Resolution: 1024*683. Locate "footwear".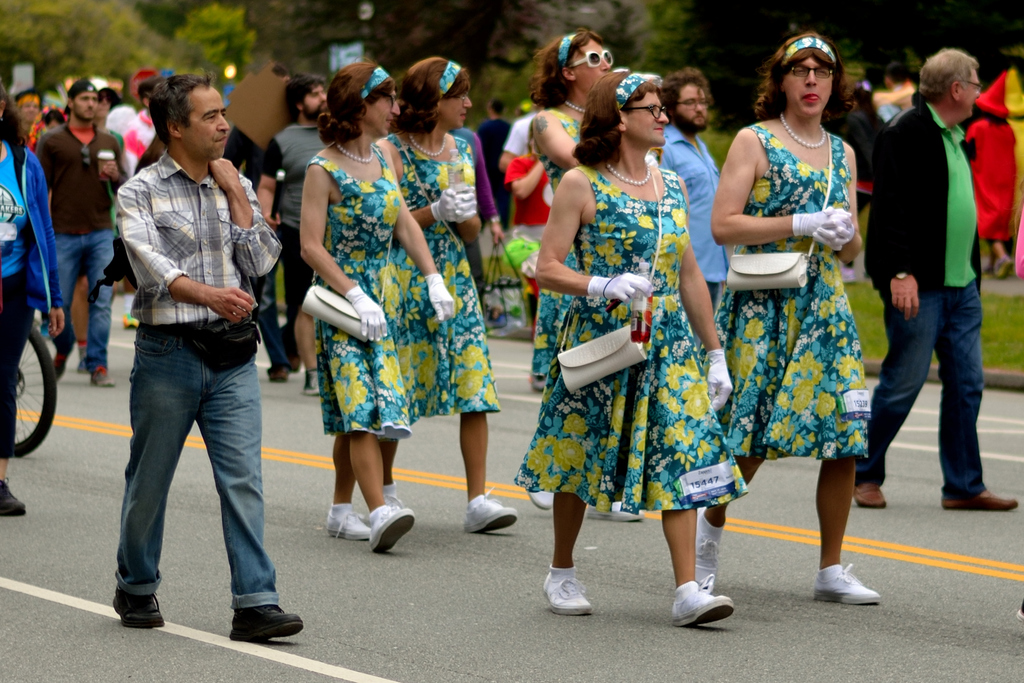
x1=93, y1=366, x2=114, y2=388.
